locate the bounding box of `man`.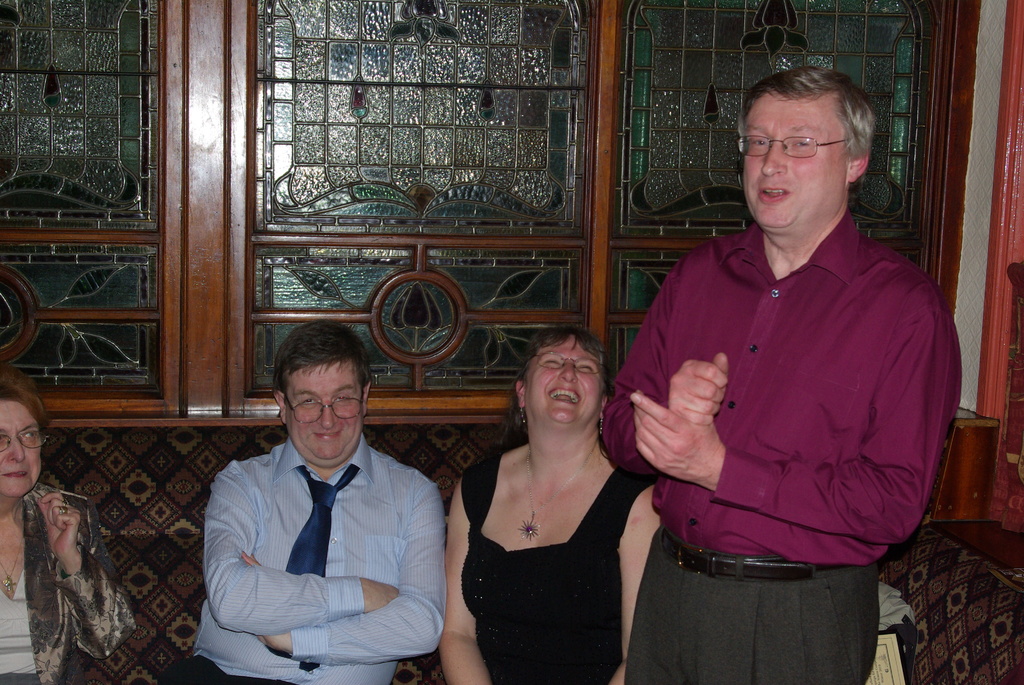
Bounding box: 601/63/965/684.
